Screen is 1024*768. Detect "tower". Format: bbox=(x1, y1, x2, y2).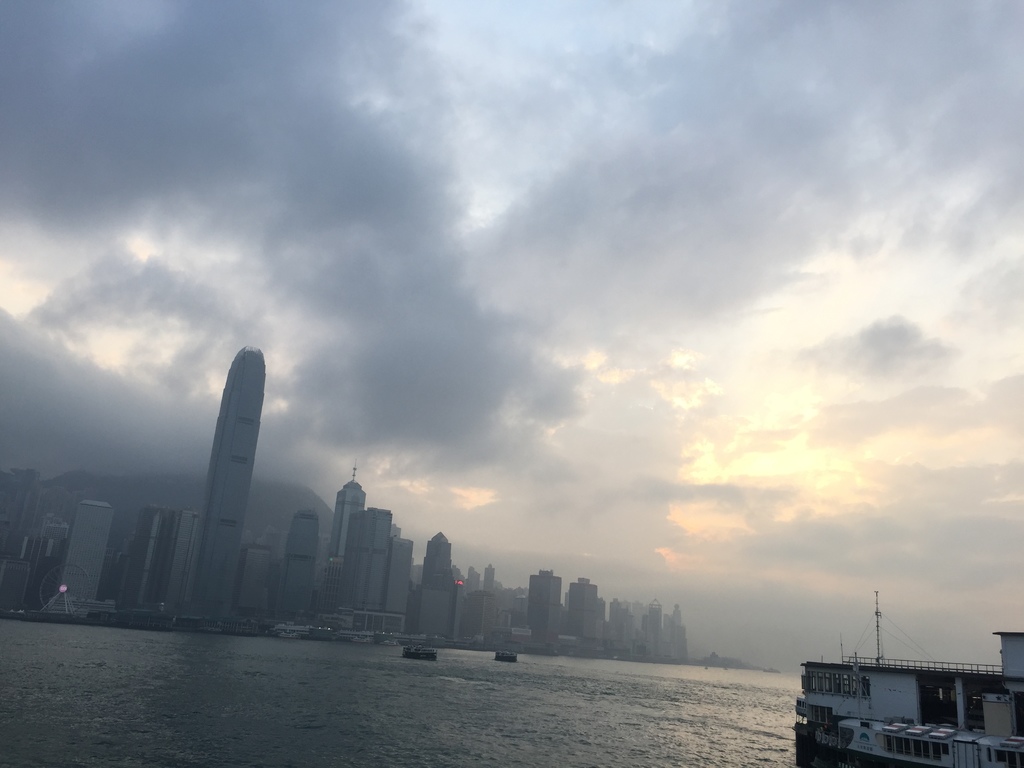
bbox=(276, 509, 320, 617).
